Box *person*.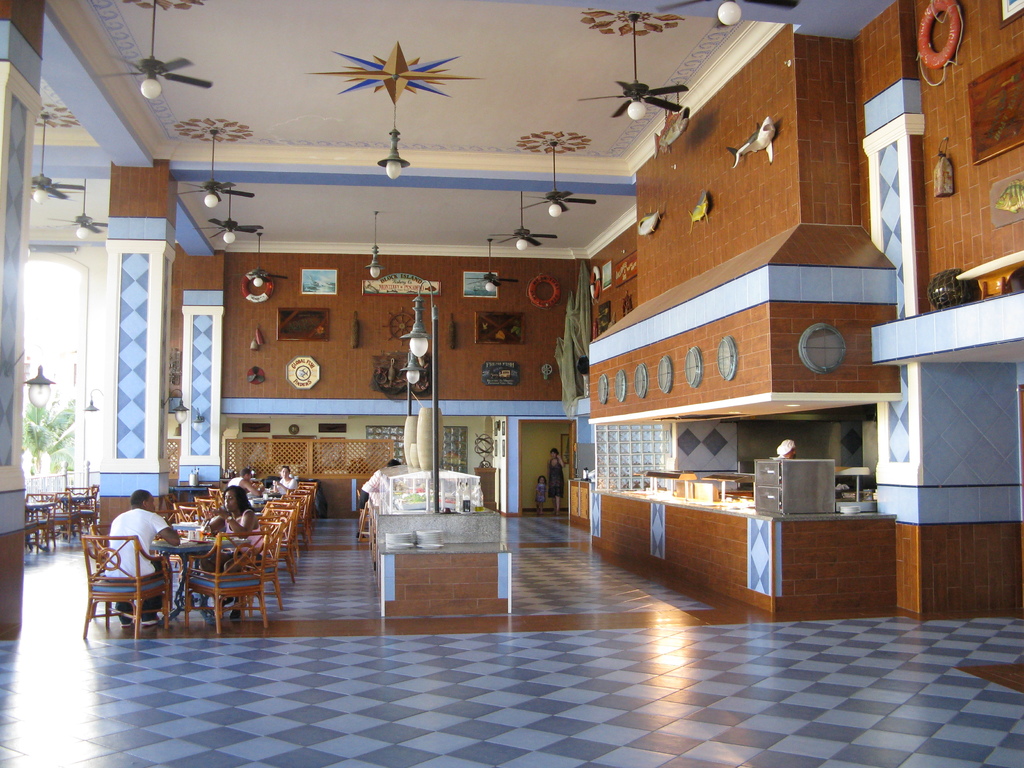
544, 447, 569, 516.
